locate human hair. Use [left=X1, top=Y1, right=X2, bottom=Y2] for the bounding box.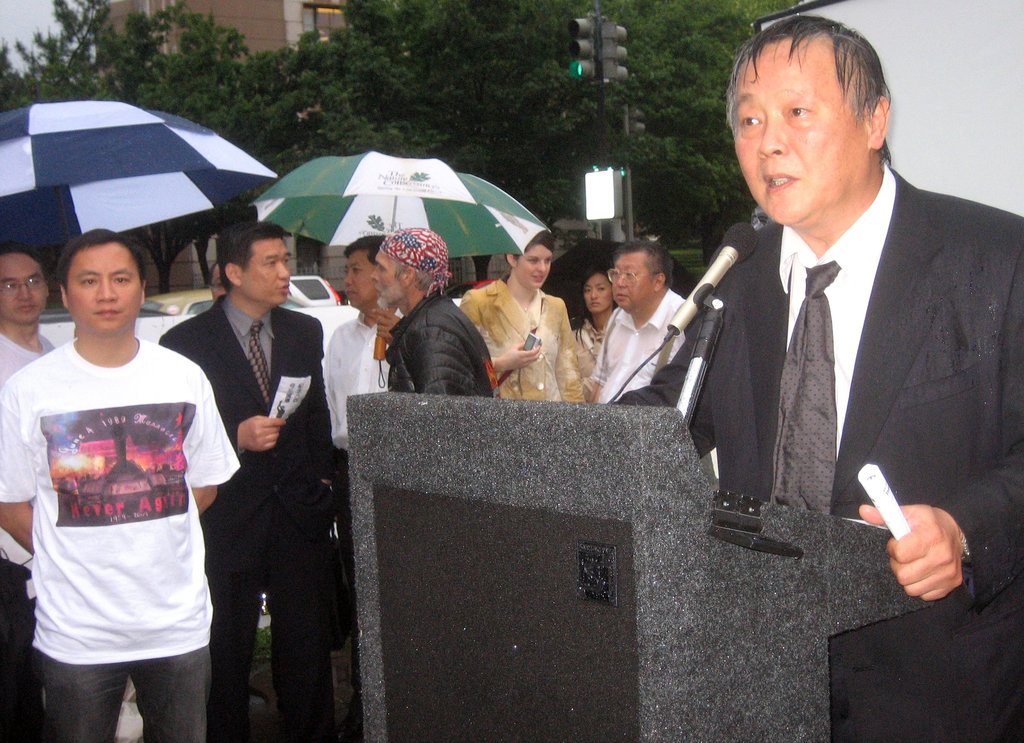
[left=576, top=265, right=621, bottom=350].
